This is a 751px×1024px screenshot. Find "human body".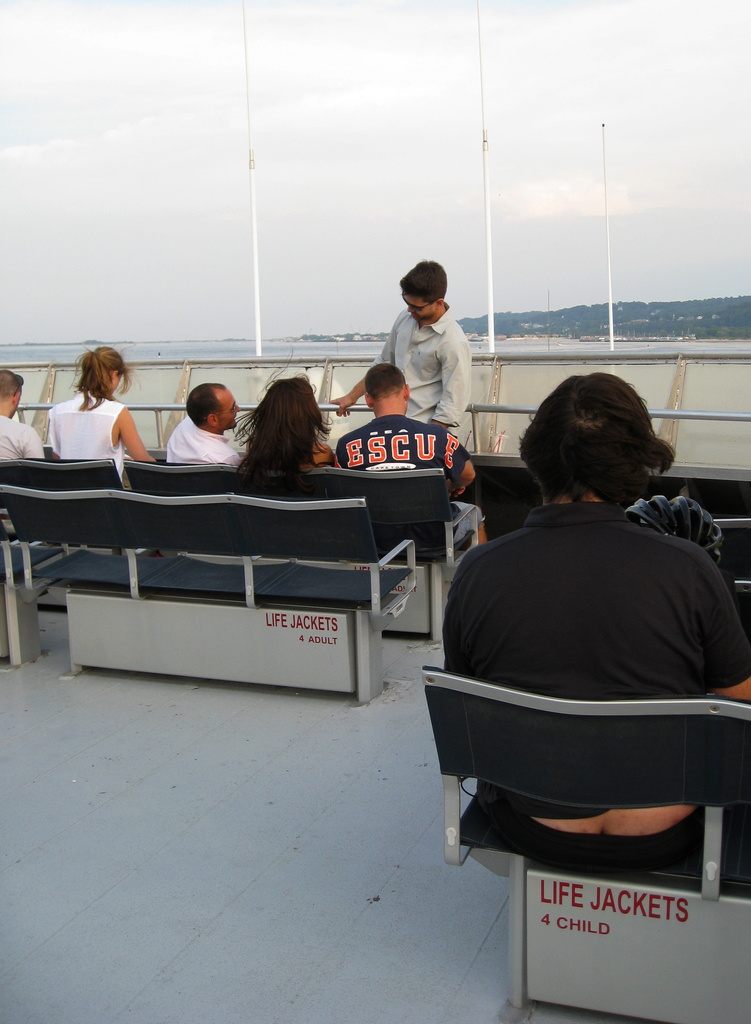
Bounding box: box=[162, 384, 248, 456].
